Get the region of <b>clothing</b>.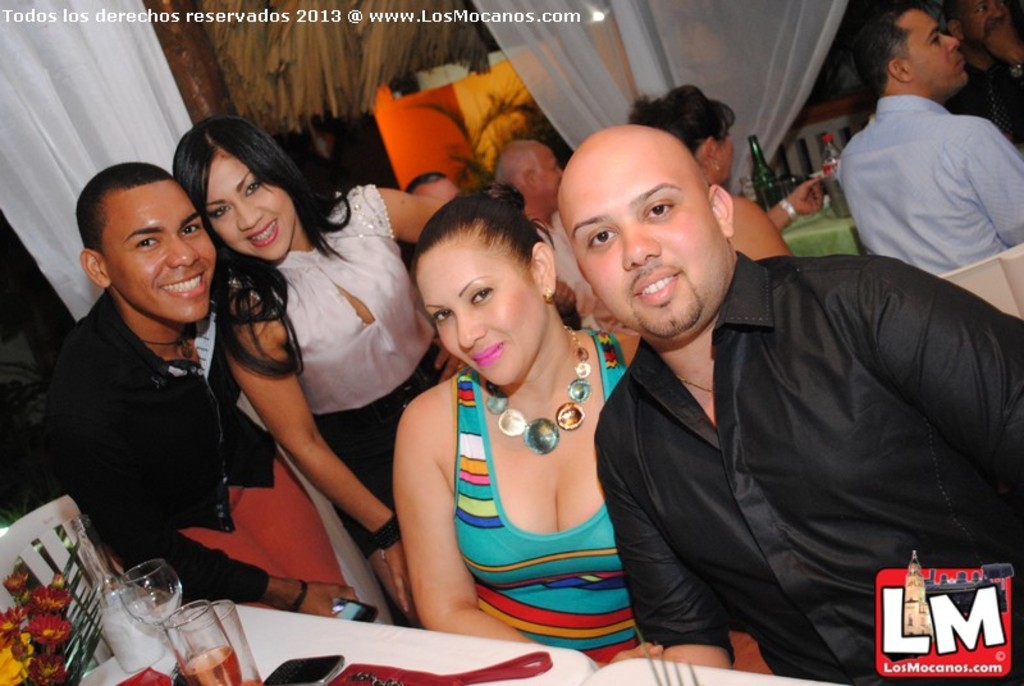
{"left": 820, "top": 55, "right": 1014, "bottom": 291}.
